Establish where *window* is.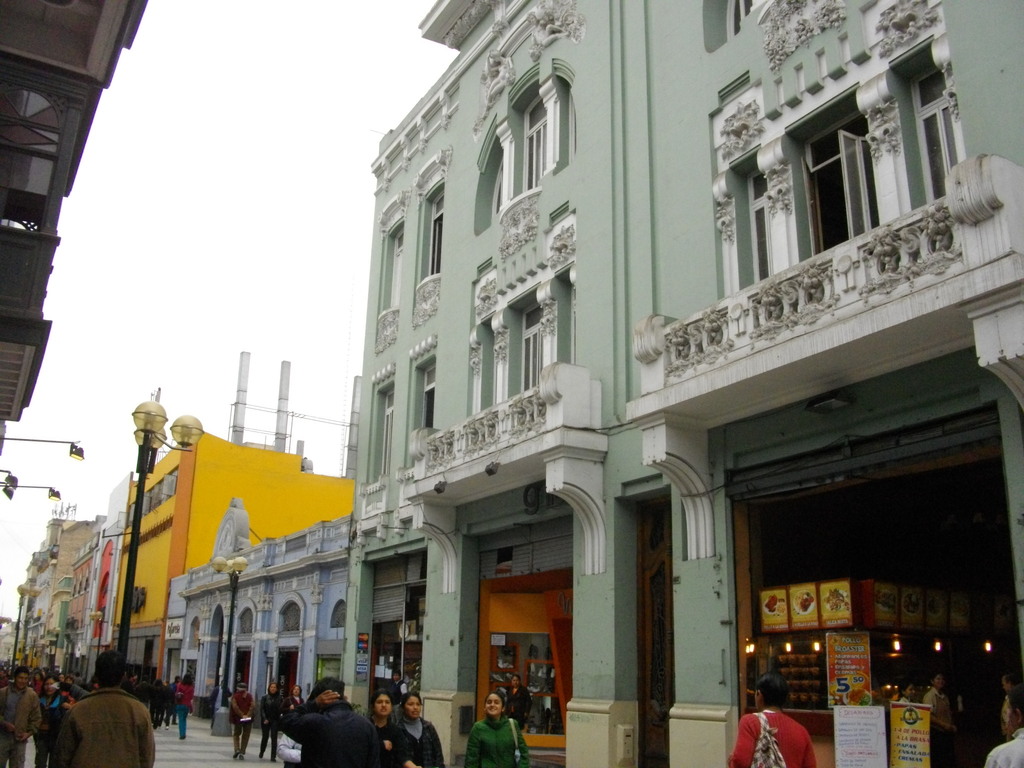
Established at 383:216:403:321.
